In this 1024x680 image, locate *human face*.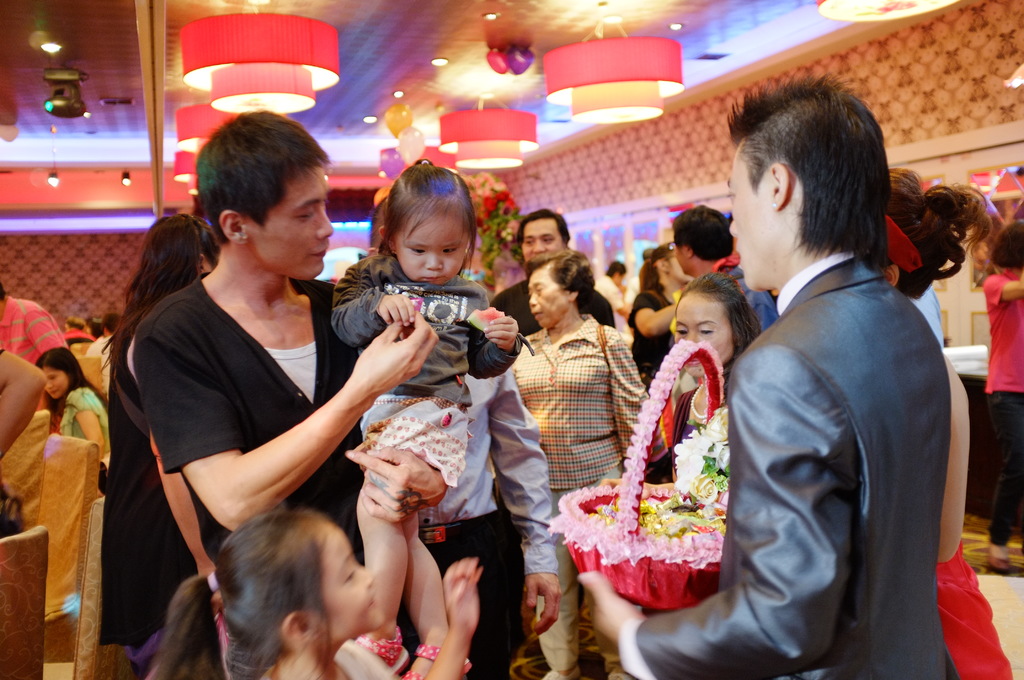
Bounding box: (left=396, top=215, right=470, bottom=287).
